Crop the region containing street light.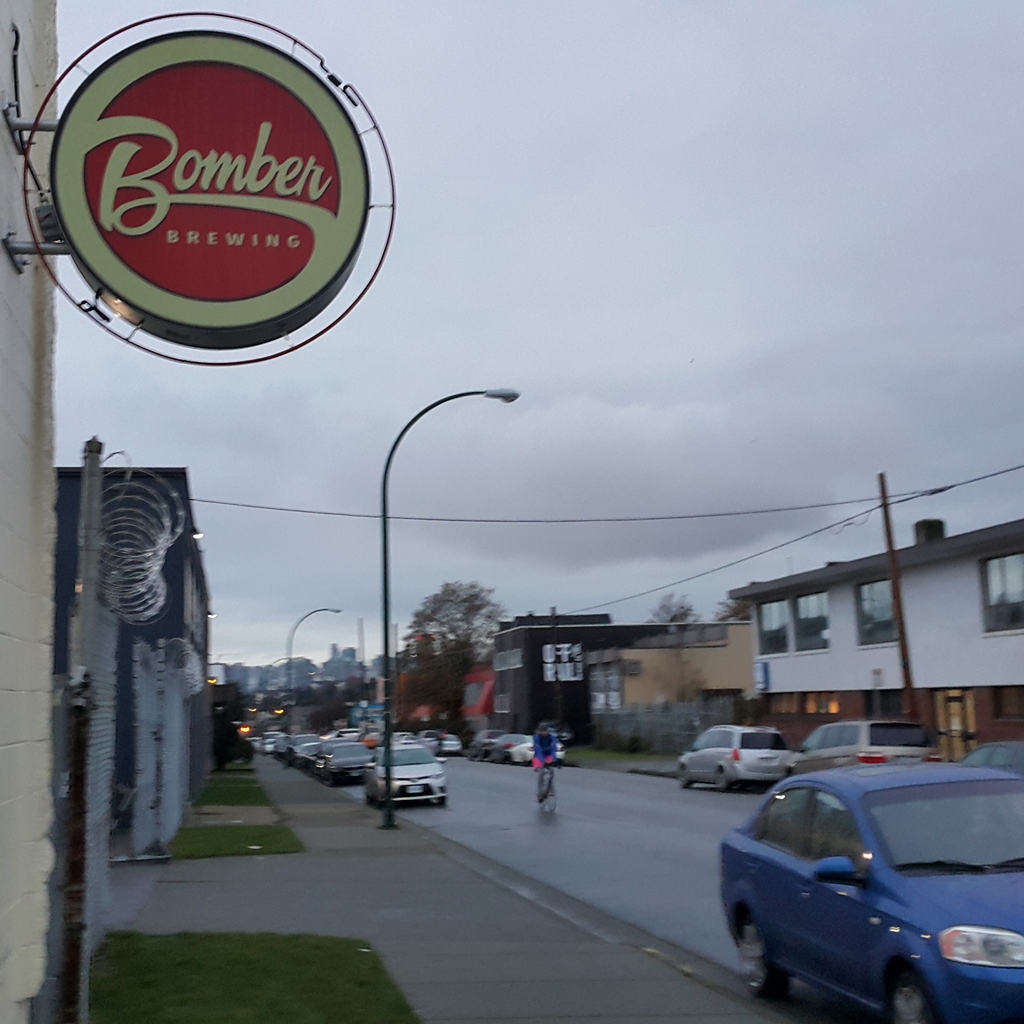
Crop region: (x1=285, y1=595, x2=345, y2=731).
